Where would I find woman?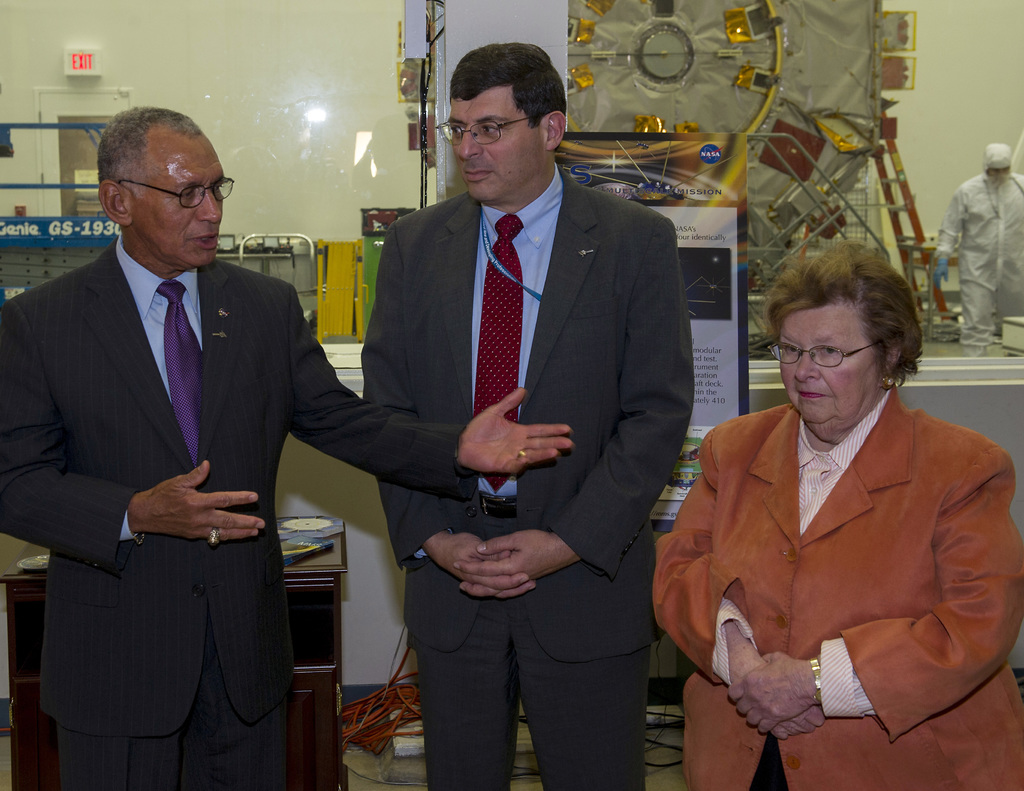
At (x1=669, y1=241, x2=1011, y2=788).
